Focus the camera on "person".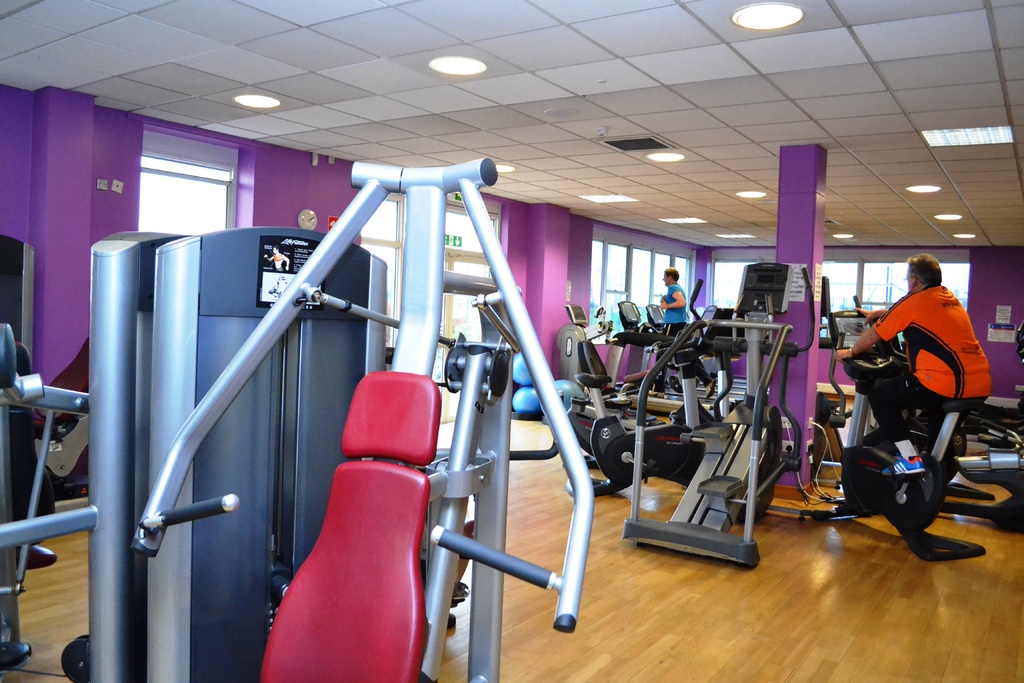
Focus region: x1=651 y1=262 x2=712 y2=399.
